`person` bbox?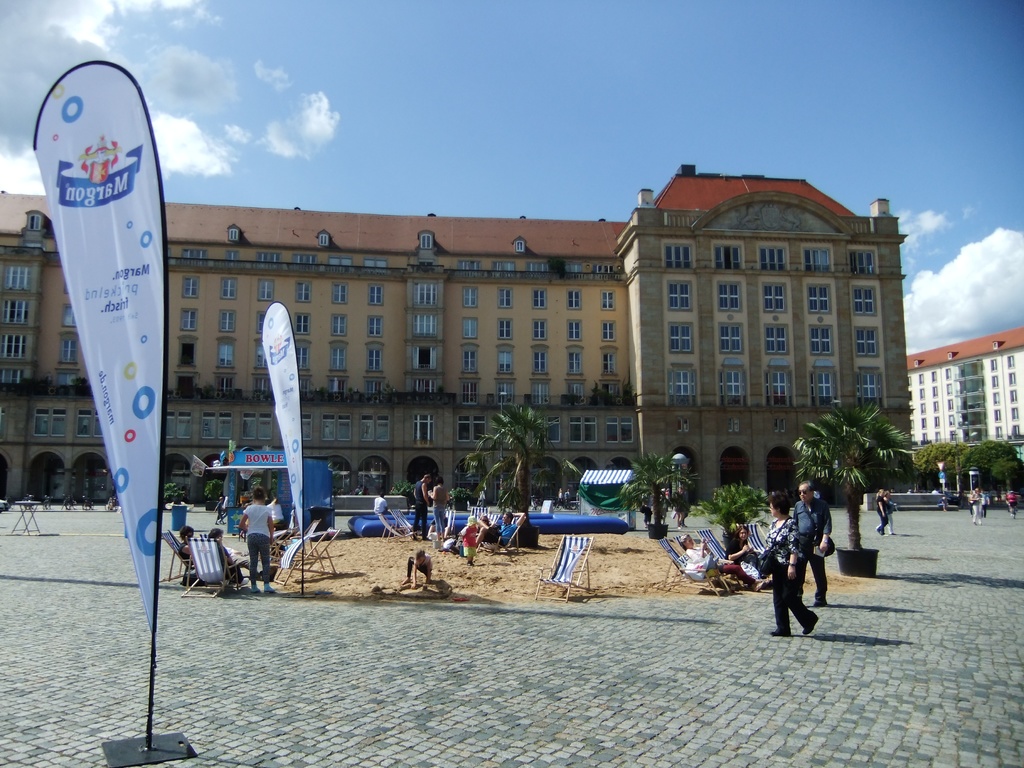
left=205, top=526, right=253, bottom=589
